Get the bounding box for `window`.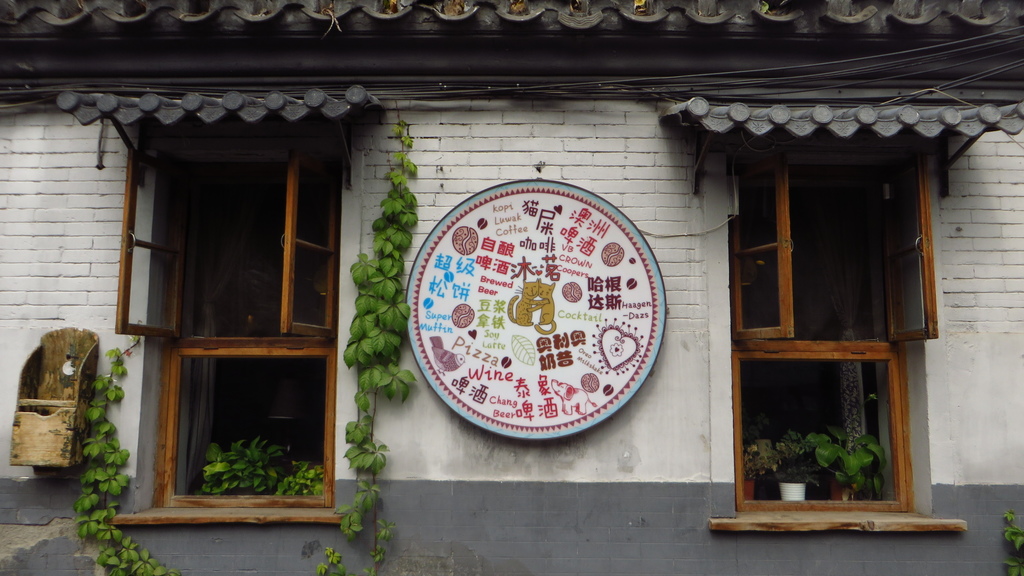
BBox(100, 123, 348, 518).
